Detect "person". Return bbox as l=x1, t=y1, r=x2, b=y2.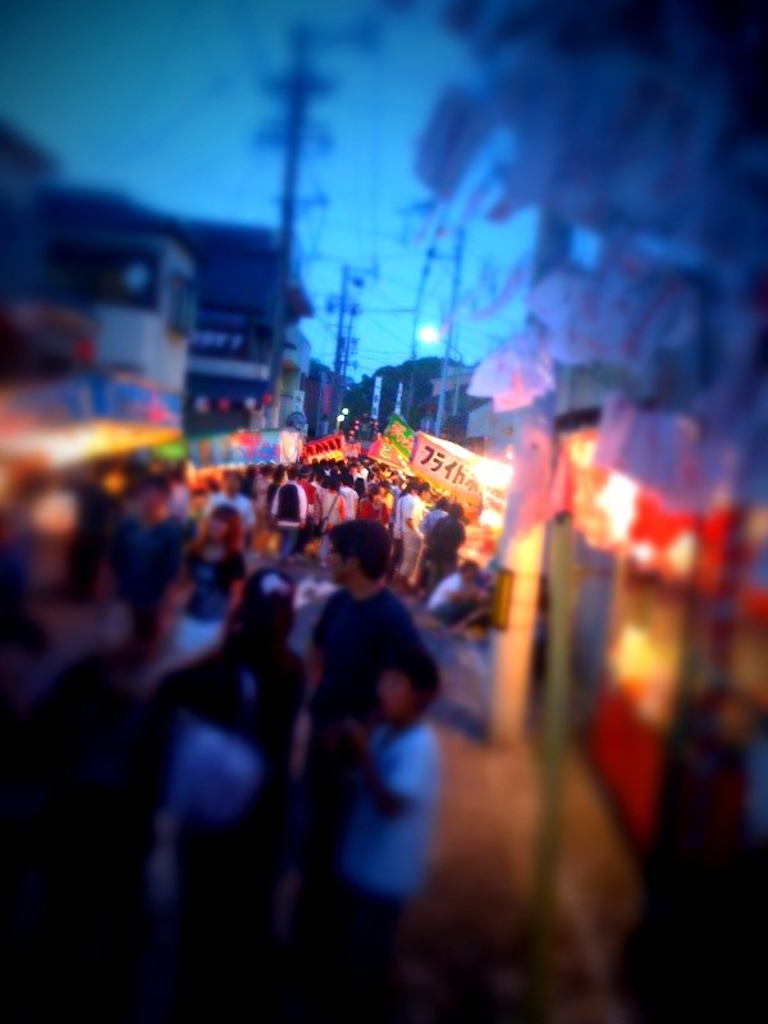
l=148, t=562, r=315, b=916.
